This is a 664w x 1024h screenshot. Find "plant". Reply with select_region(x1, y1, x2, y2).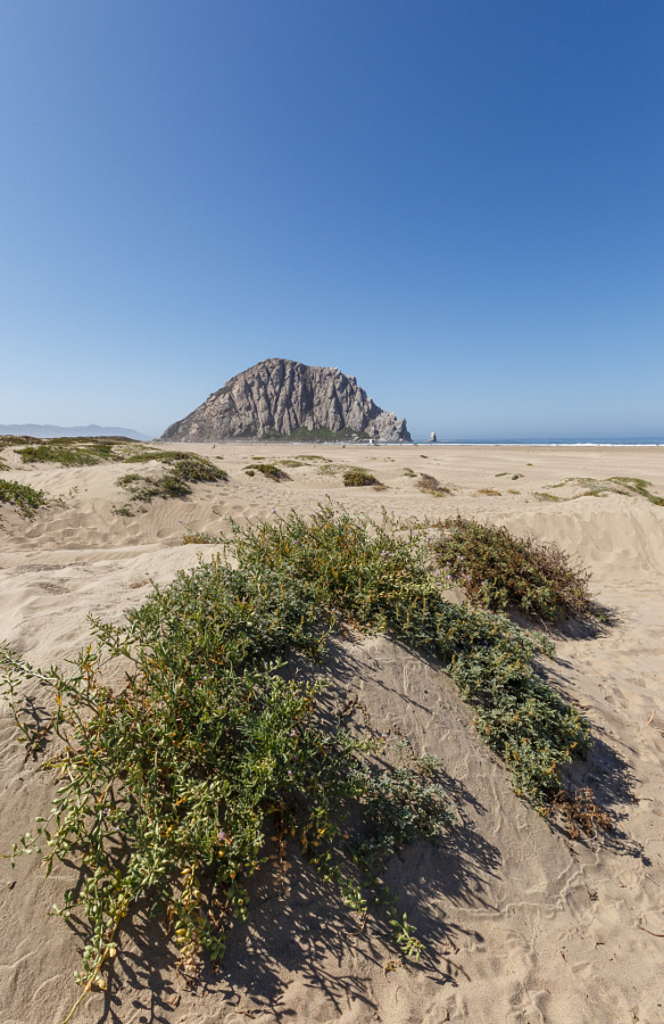
select_region(558, 471, 663, 512).
